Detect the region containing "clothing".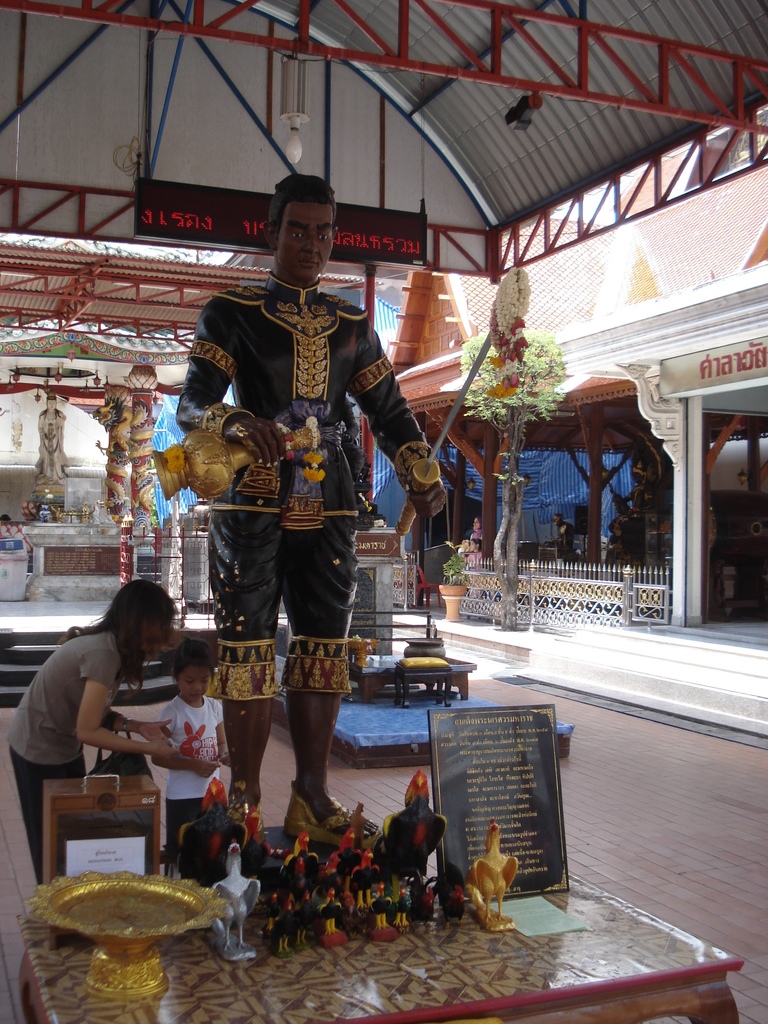
pyautogui.locateOnScreen(464, 551, 481, 569).
